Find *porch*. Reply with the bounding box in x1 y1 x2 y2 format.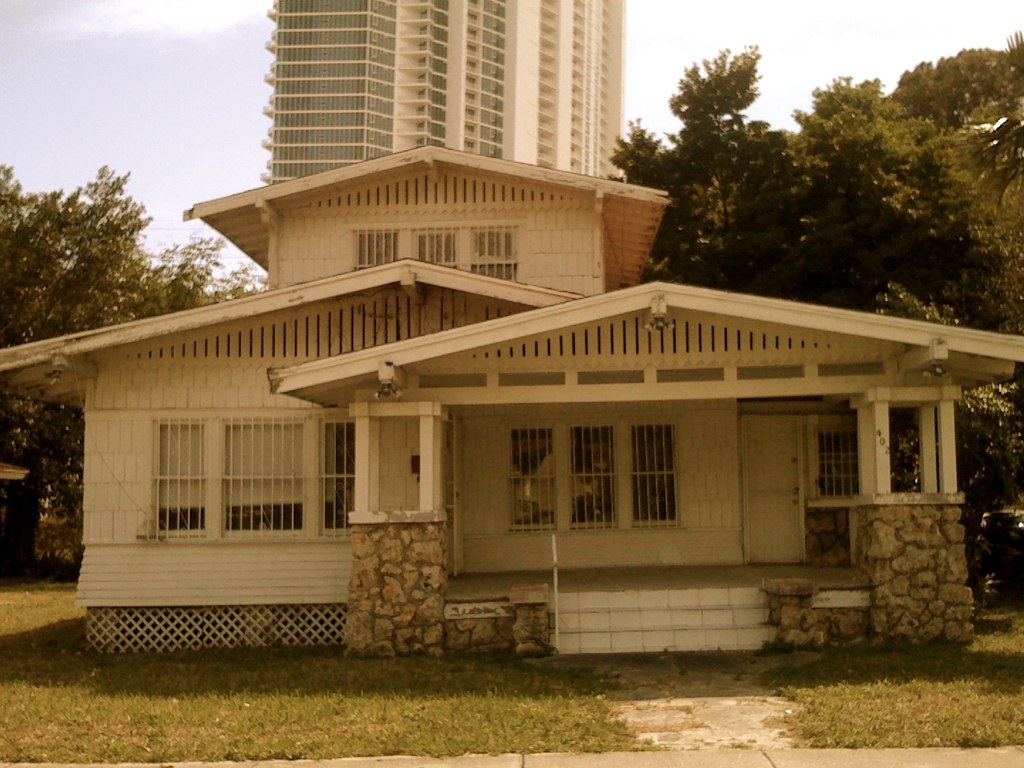
441 560 871 660.
